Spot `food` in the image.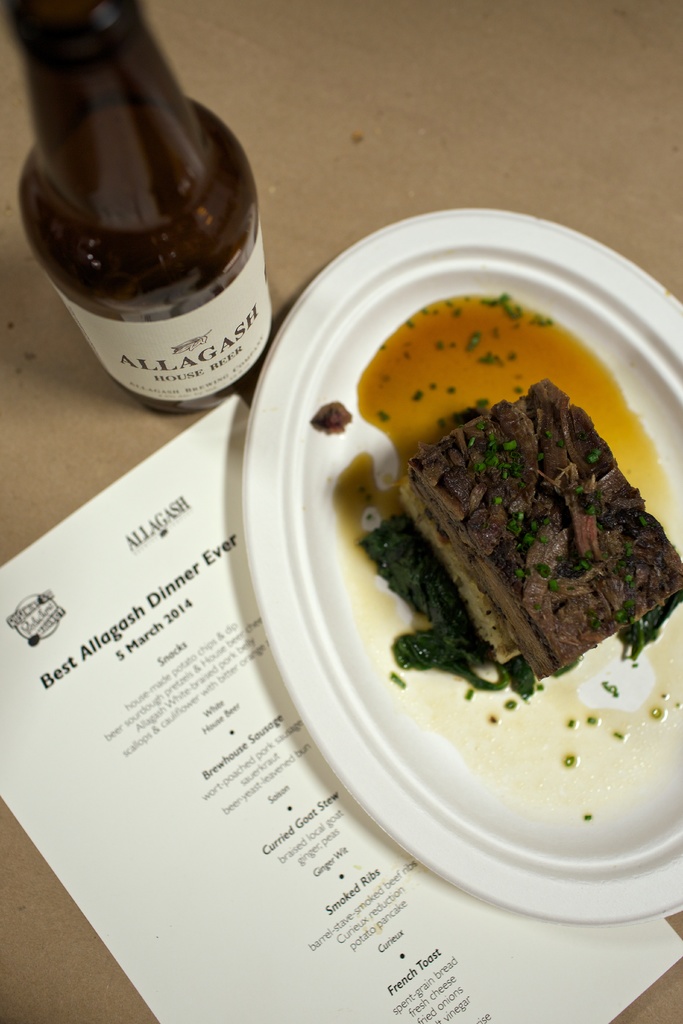
`food` found at pyautogui.locateOnScreen(306, 398, 354, 438).
